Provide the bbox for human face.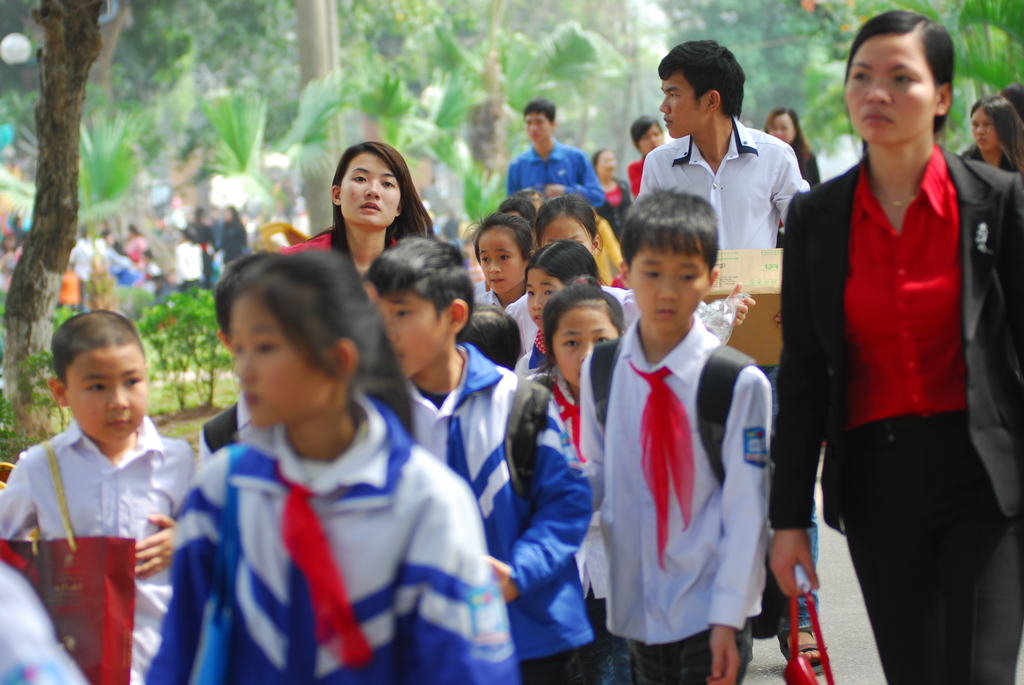
[left=968, top=106, right=996, bottom=151].
